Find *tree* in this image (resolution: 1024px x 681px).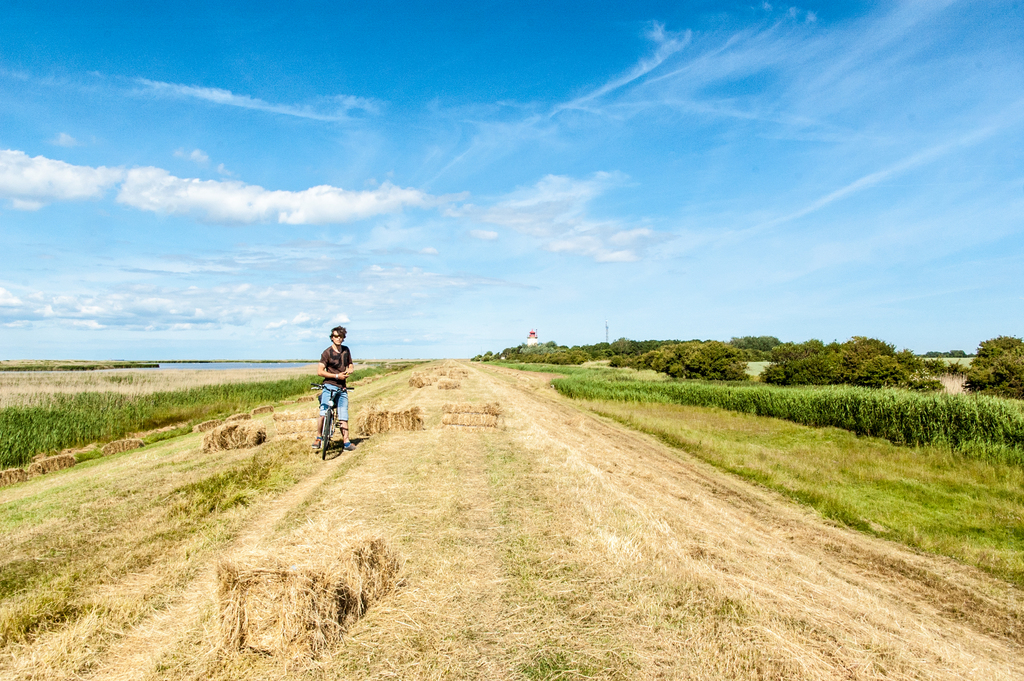
[left=647, top=340, right=678, bottom=374].
